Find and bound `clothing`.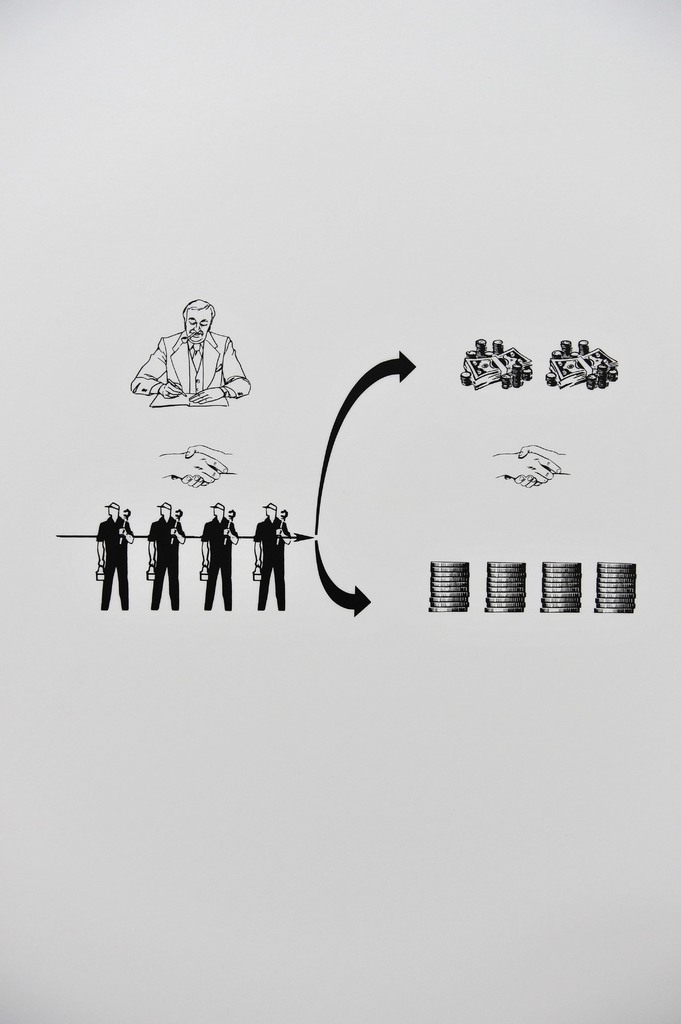
Bound: Rect(254, 518, 291, 606).
